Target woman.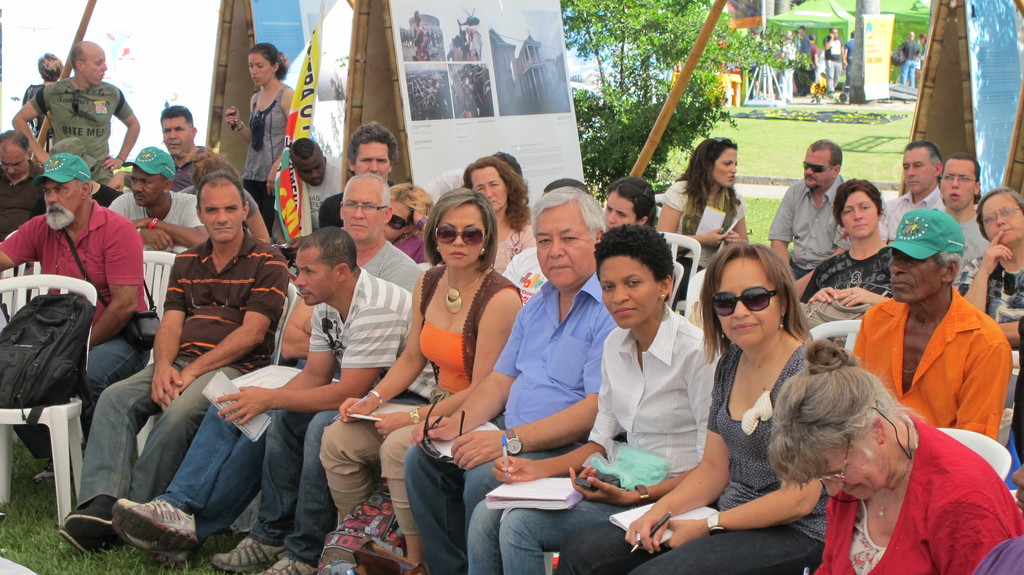
Target region: [left=955, top=182, right=1023, bottom=353].
